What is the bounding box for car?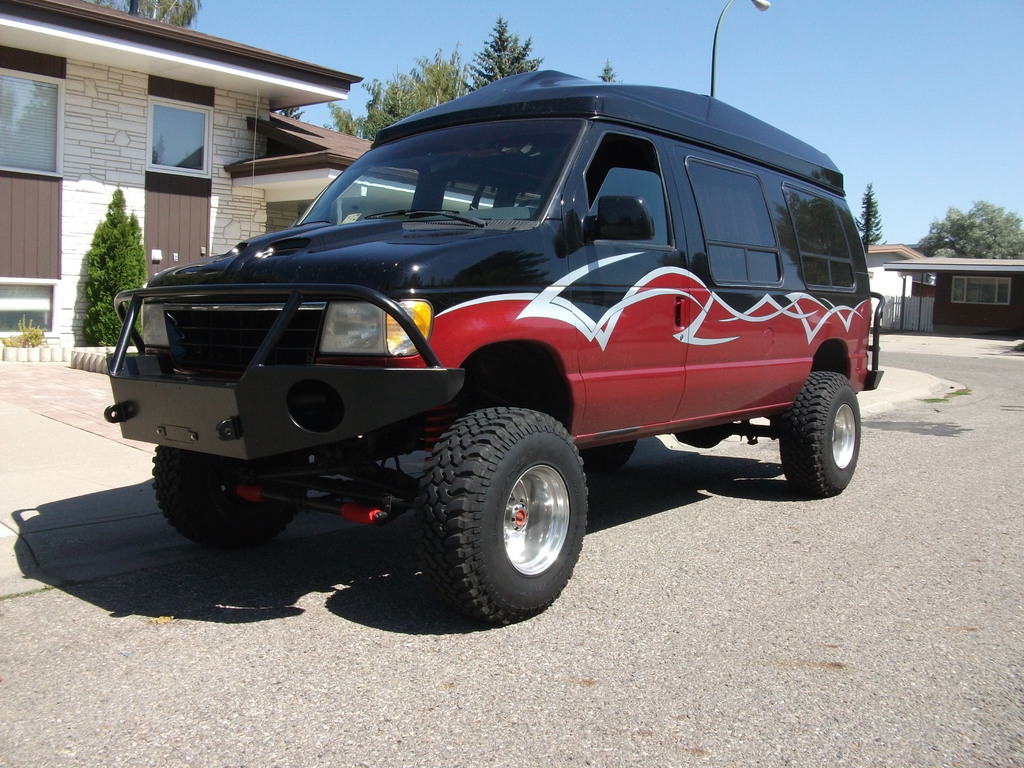
104, 71, 888, 624.
